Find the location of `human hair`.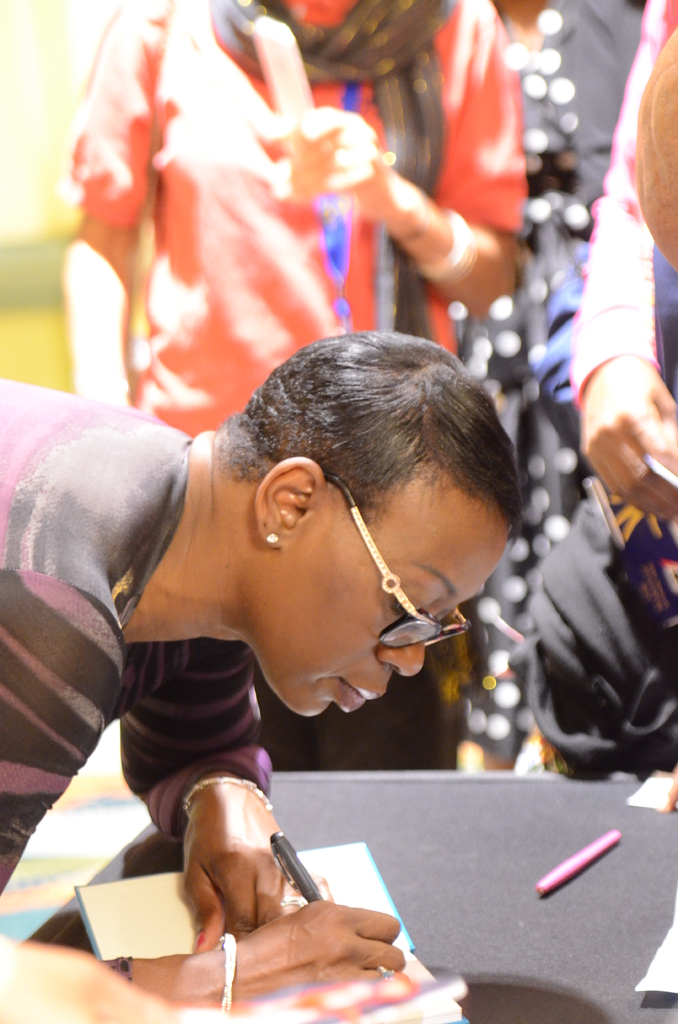
Location: 212:328:522:551.
